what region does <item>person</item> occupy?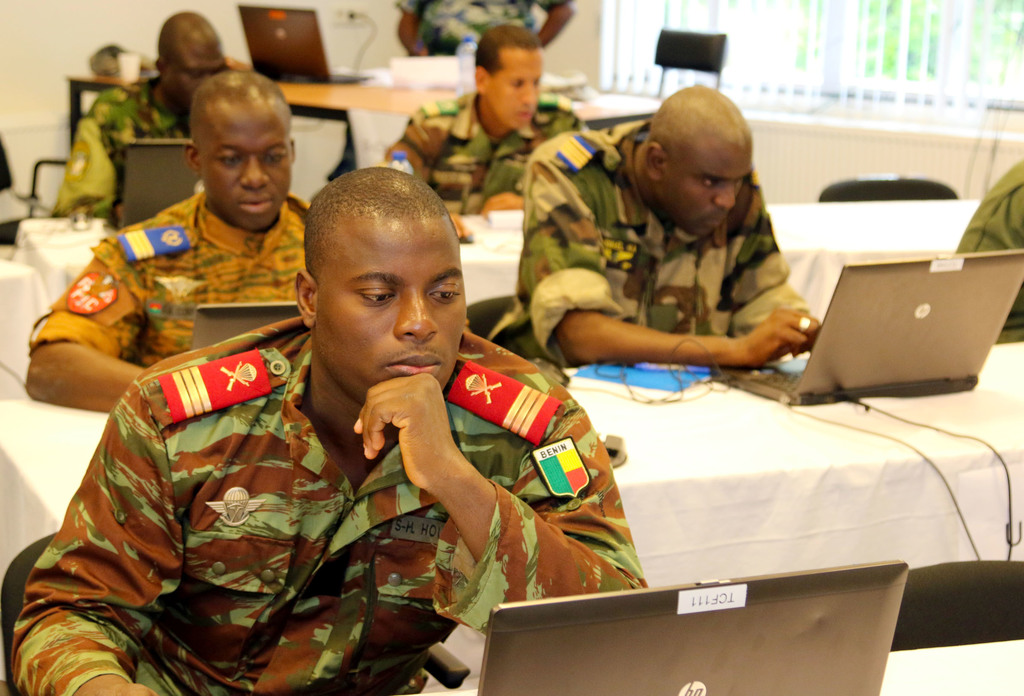
<box>952,169,1023,346</box>.
